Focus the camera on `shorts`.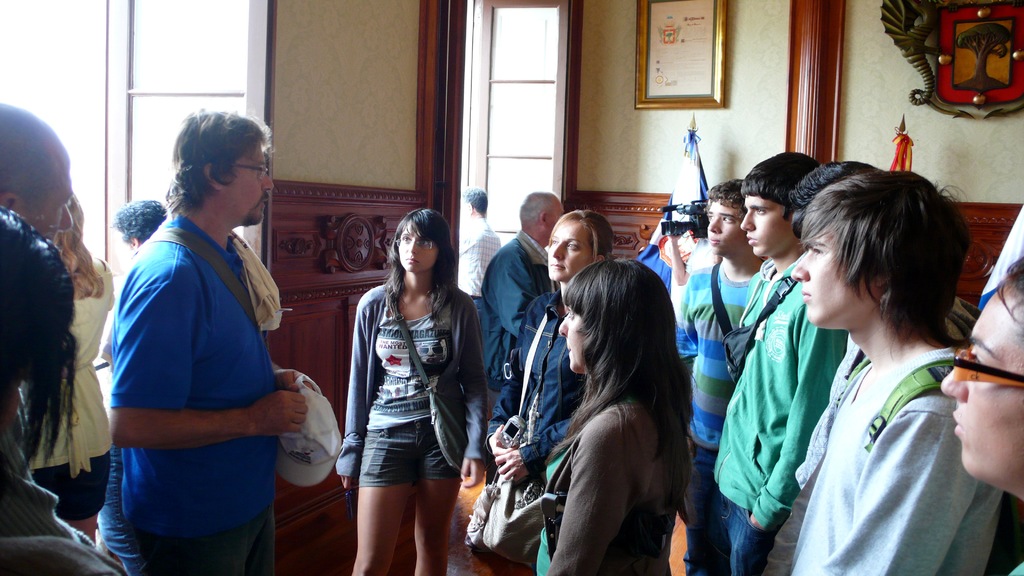
Focus region: bbox(350, 428, 461, 483).
